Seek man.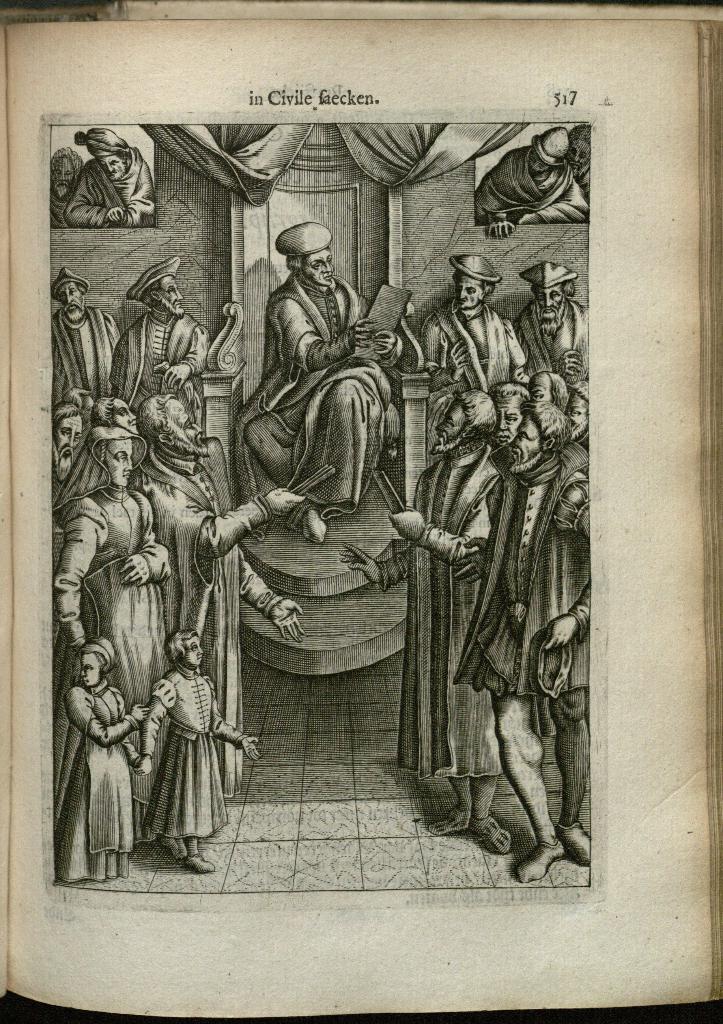
<box>49,147,83,230</box>.
